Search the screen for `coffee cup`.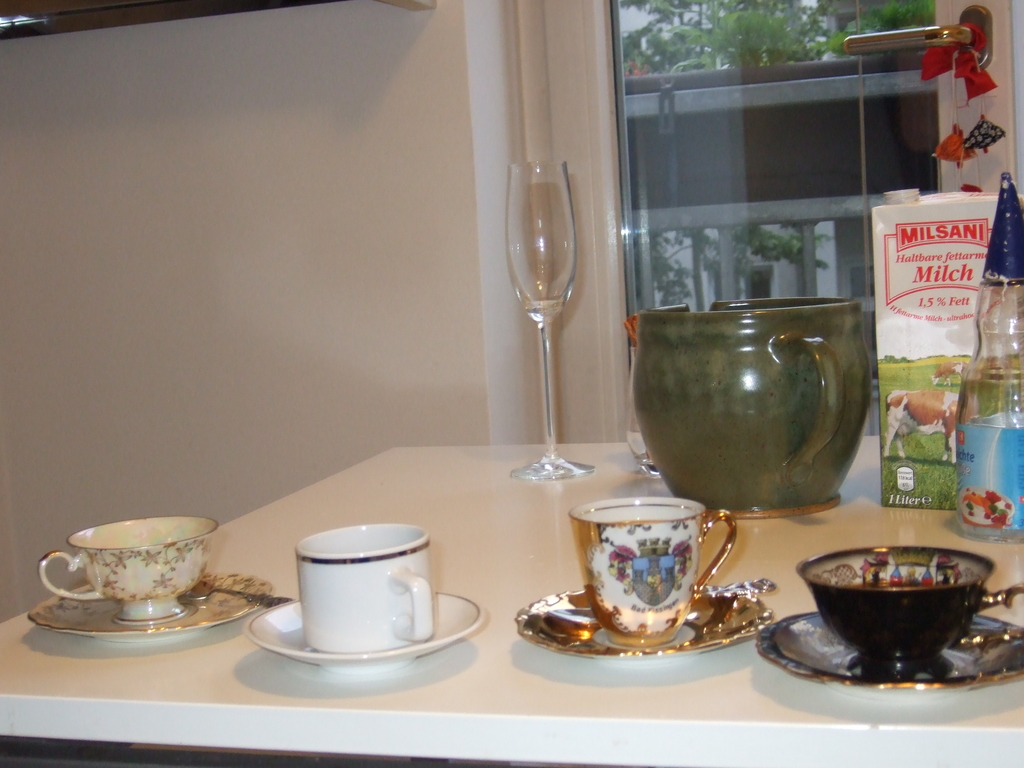
Found at (280, 527, 447, 666).
